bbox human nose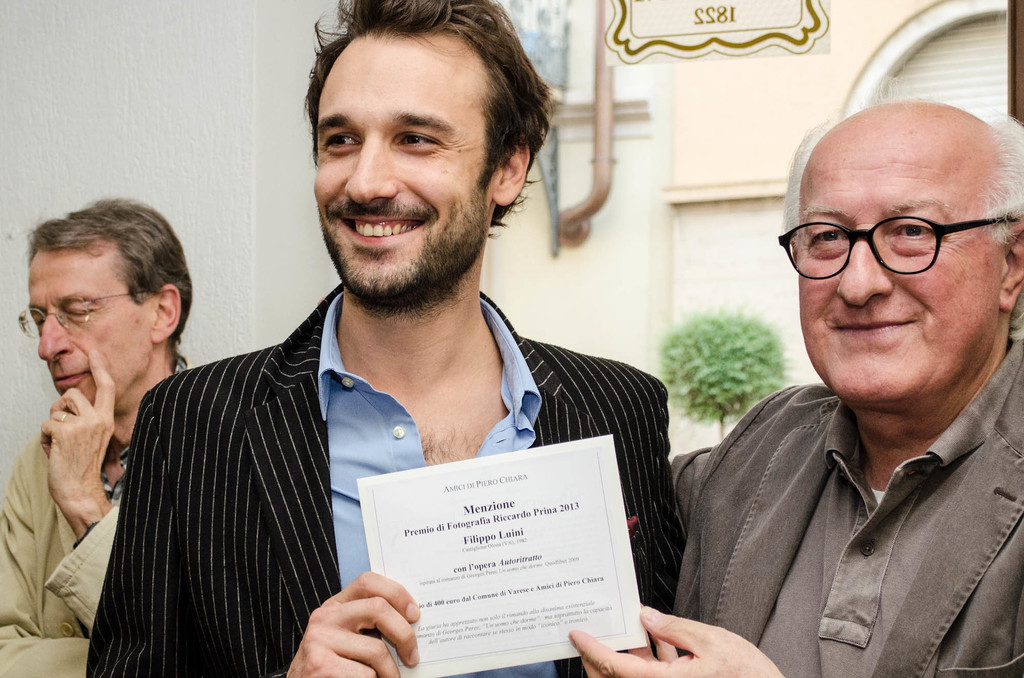
bbox=(343, 142, 401, 203)
